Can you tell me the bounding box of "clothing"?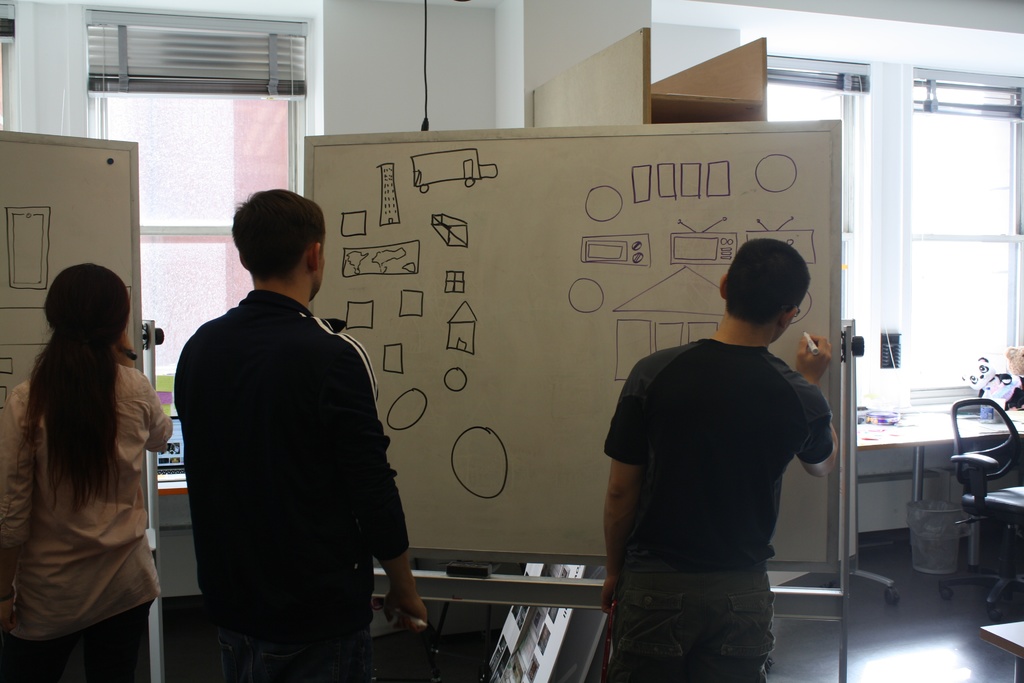
crop(609, 290, 846, 657).
